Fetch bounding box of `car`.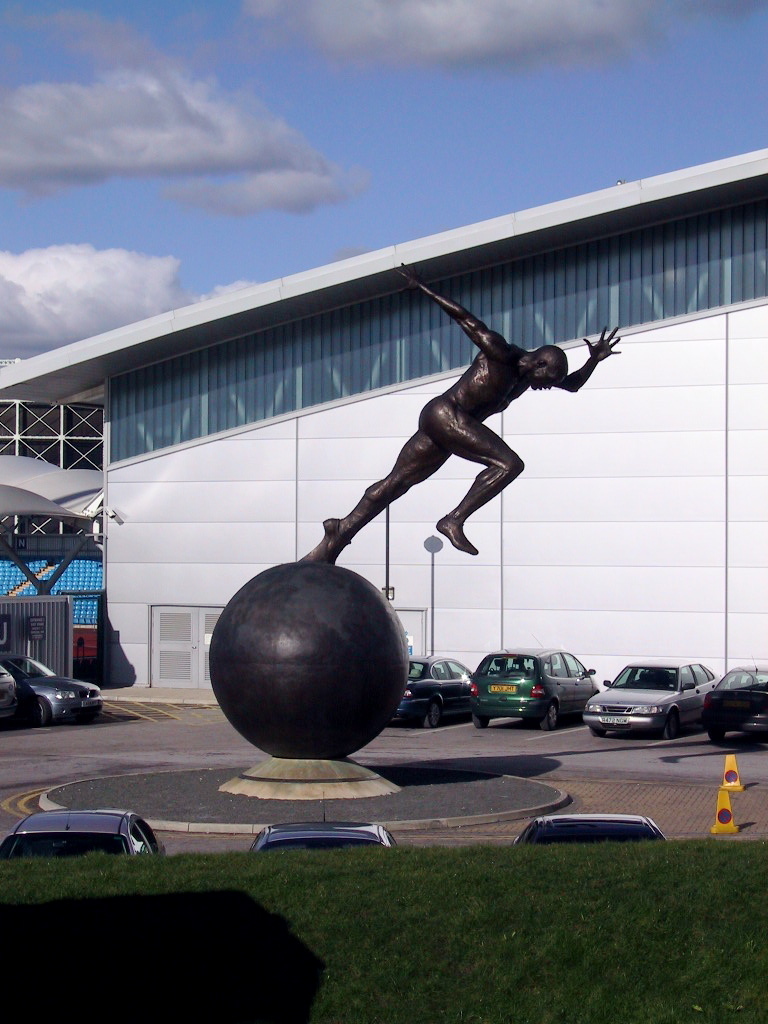
Bbox: bbox=[706, 664, 767, 738].
